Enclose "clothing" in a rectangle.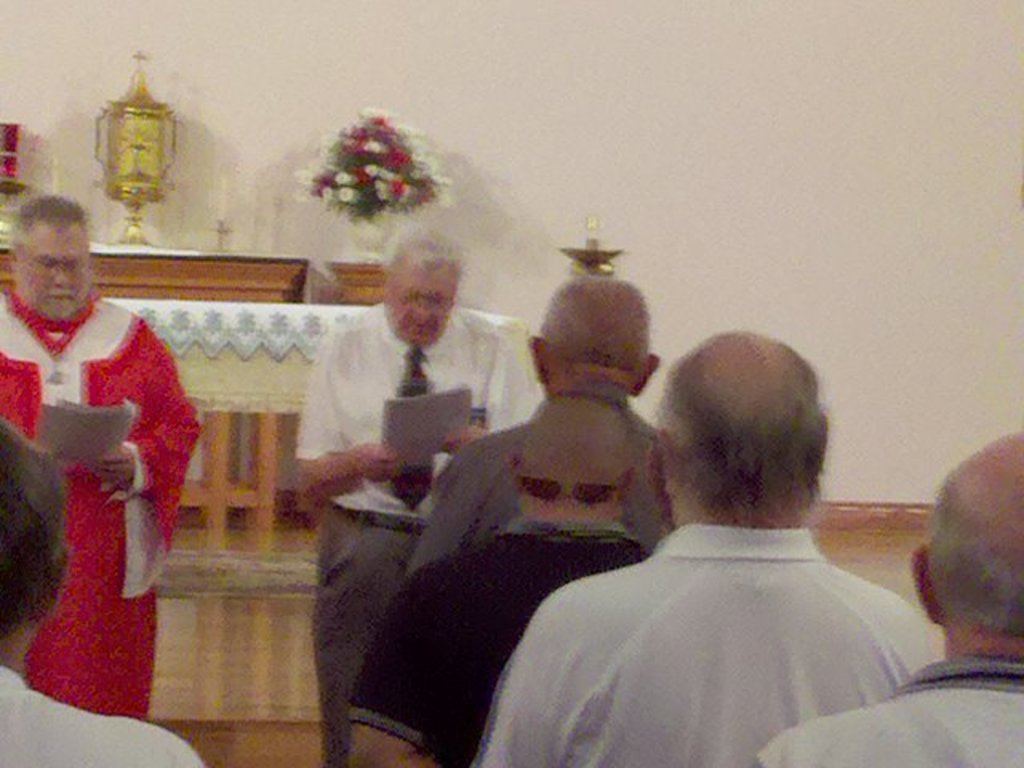
region(349, 522, 654, 766).
